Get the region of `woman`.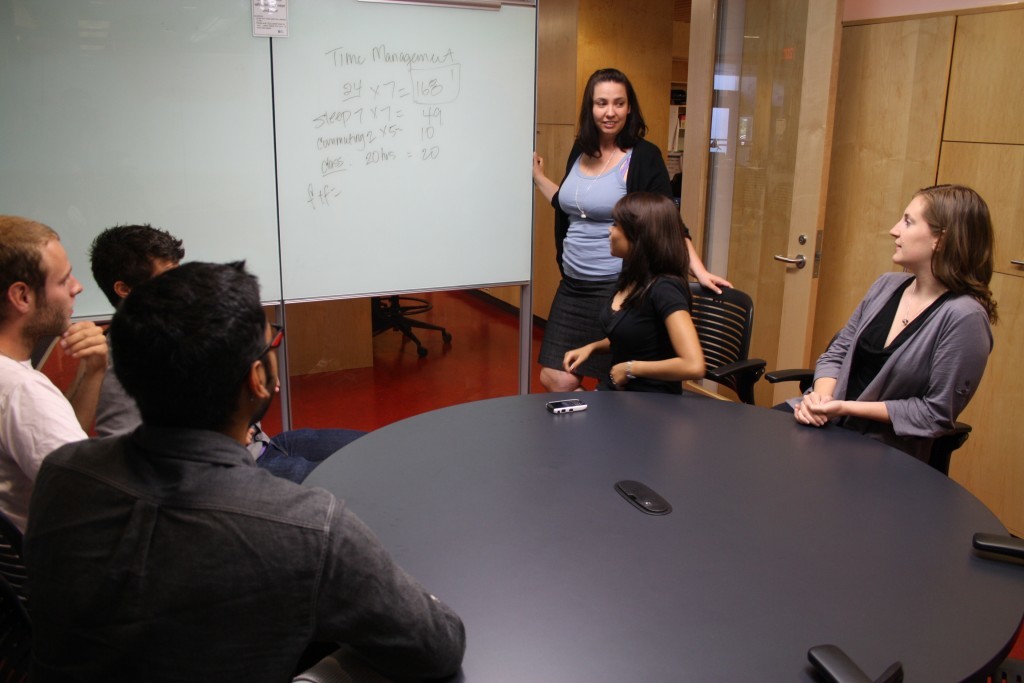
locate(557, 191, 707, 392).
